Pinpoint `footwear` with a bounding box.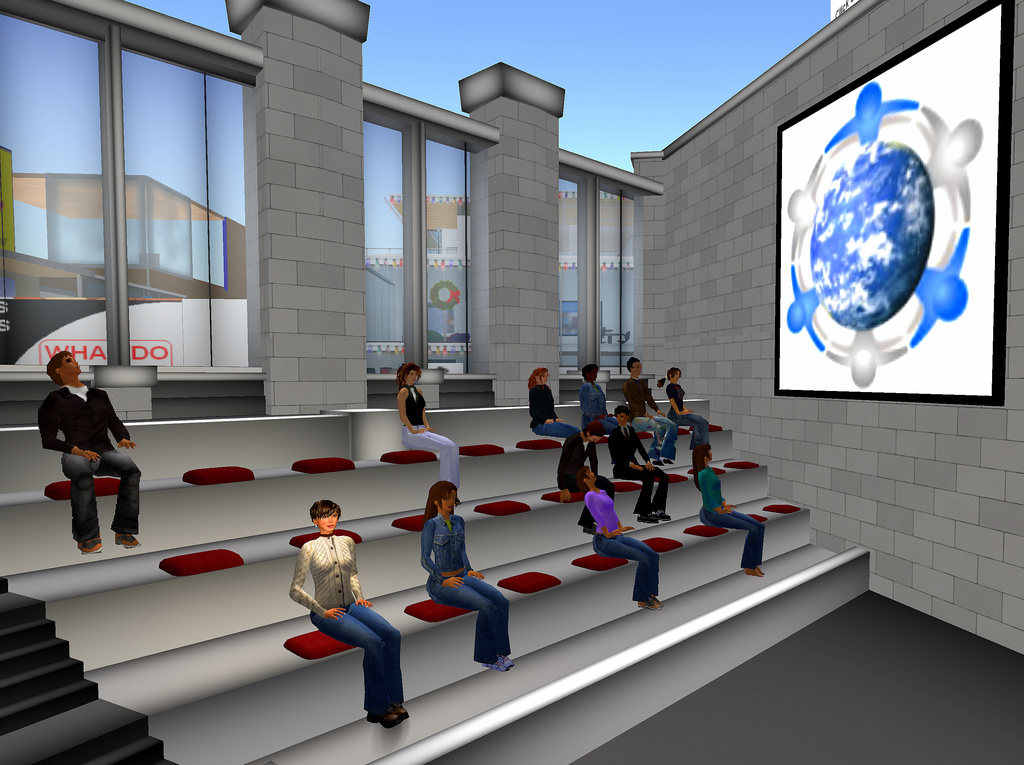
(left=746, top=567, right=764, bottom=576).
